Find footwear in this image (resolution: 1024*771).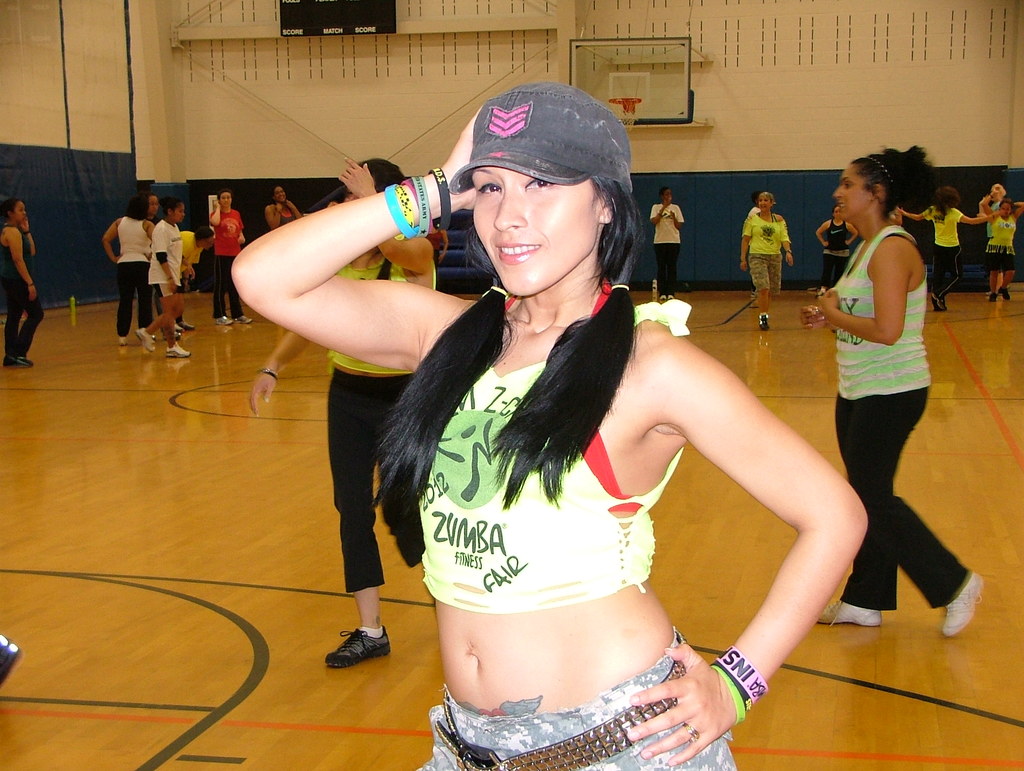
<region>811, 592, 883, 632</region>.
